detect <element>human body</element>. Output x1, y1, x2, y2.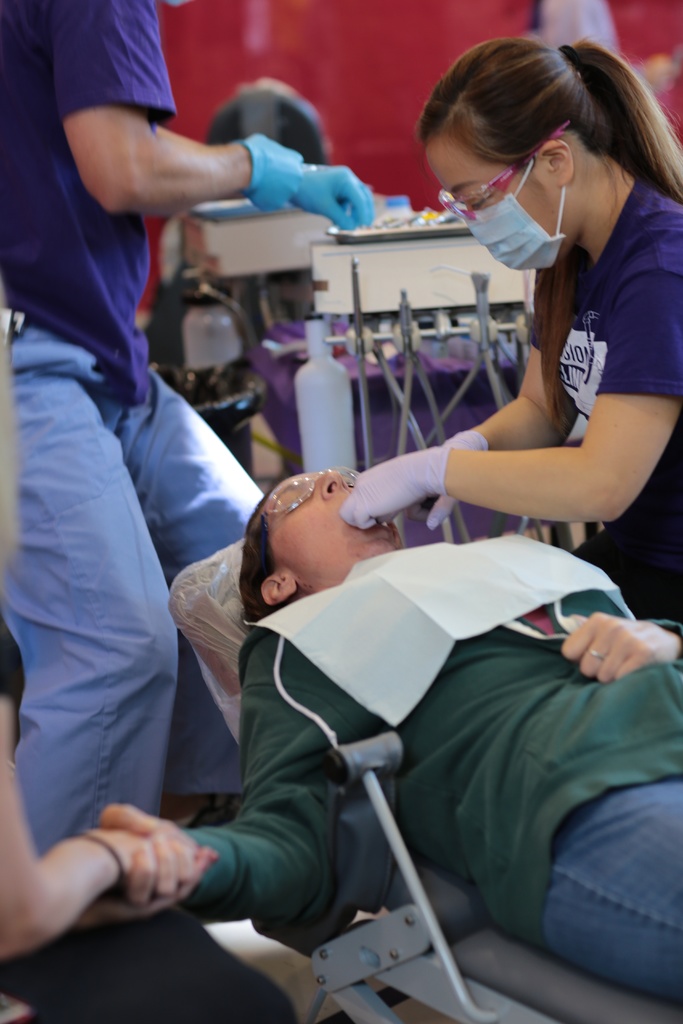
0, 625, 208, 961.
